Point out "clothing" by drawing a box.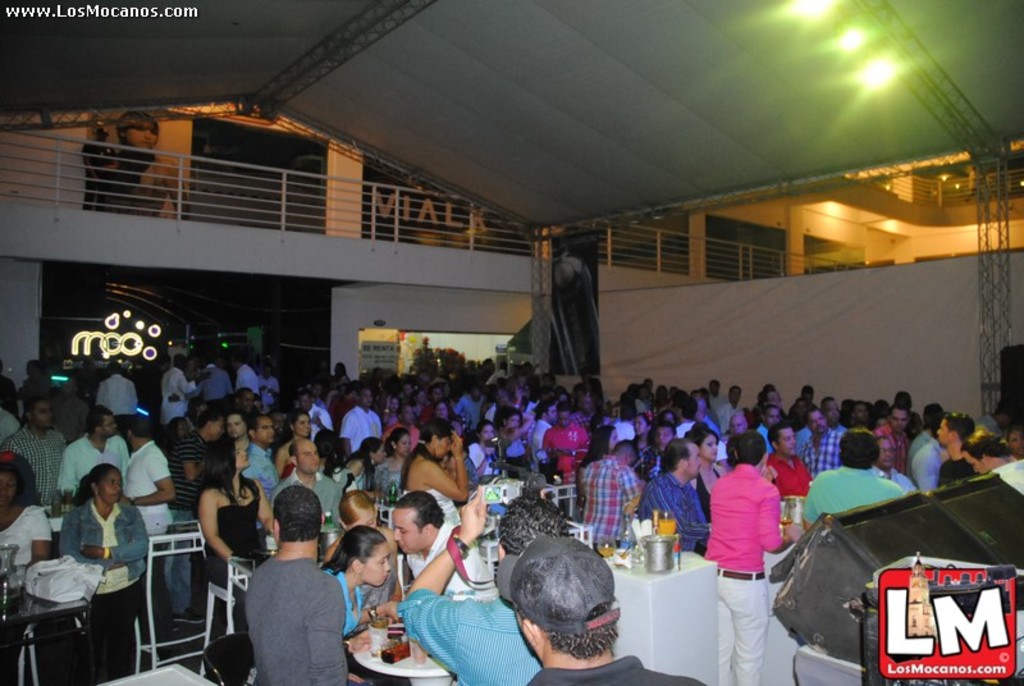
[x1=173, y1=518, x2=200, y2=627].
